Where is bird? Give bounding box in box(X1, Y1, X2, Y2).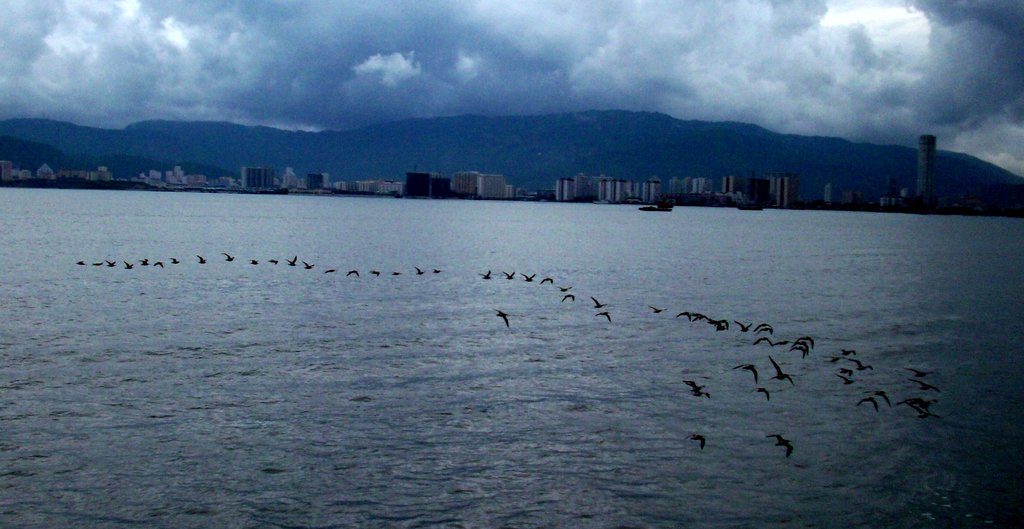
box(753, 322, 774, 333).
